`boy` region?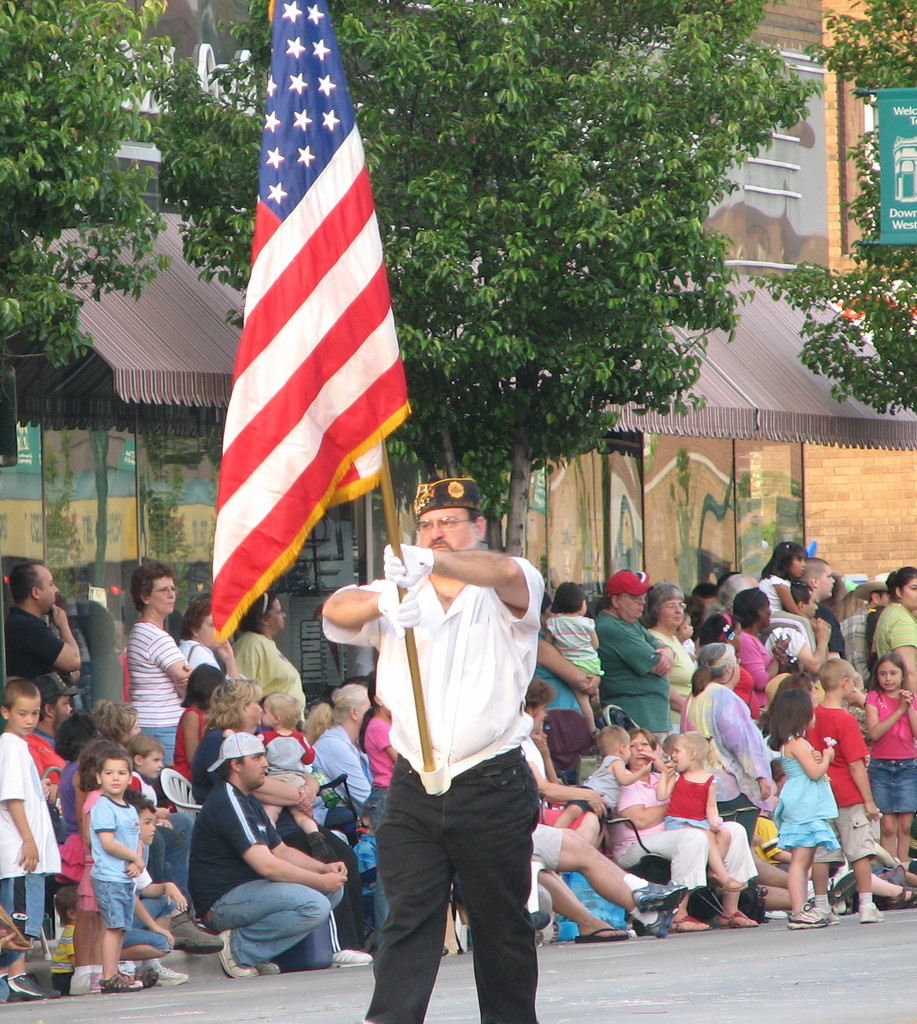
region(224, 689, 325, 863)
